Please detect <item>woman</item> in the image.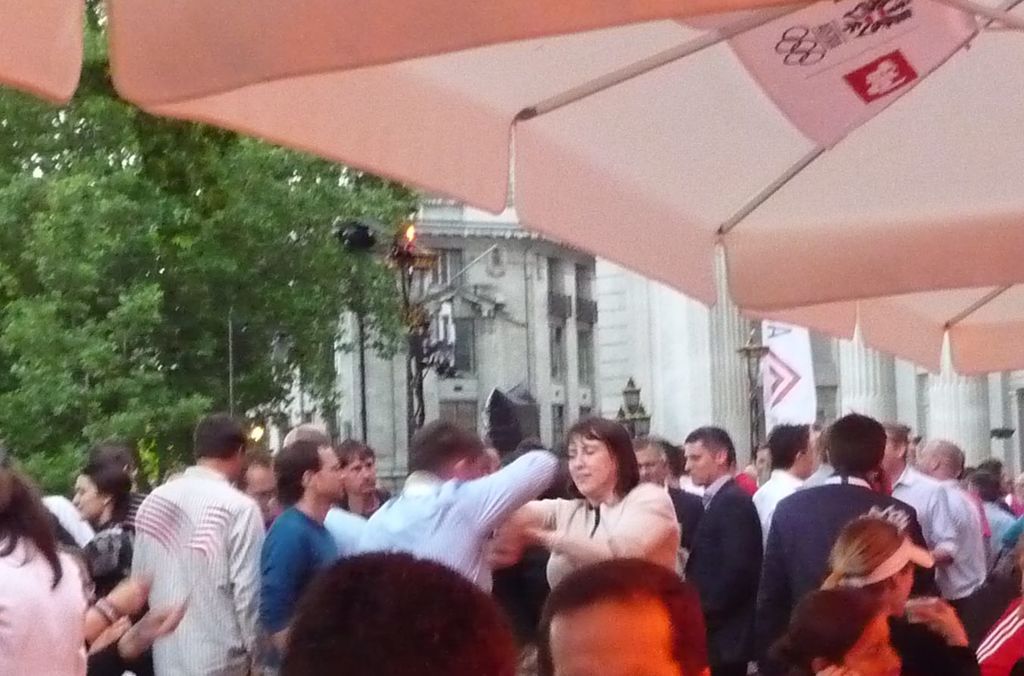
0:438:102:661.
